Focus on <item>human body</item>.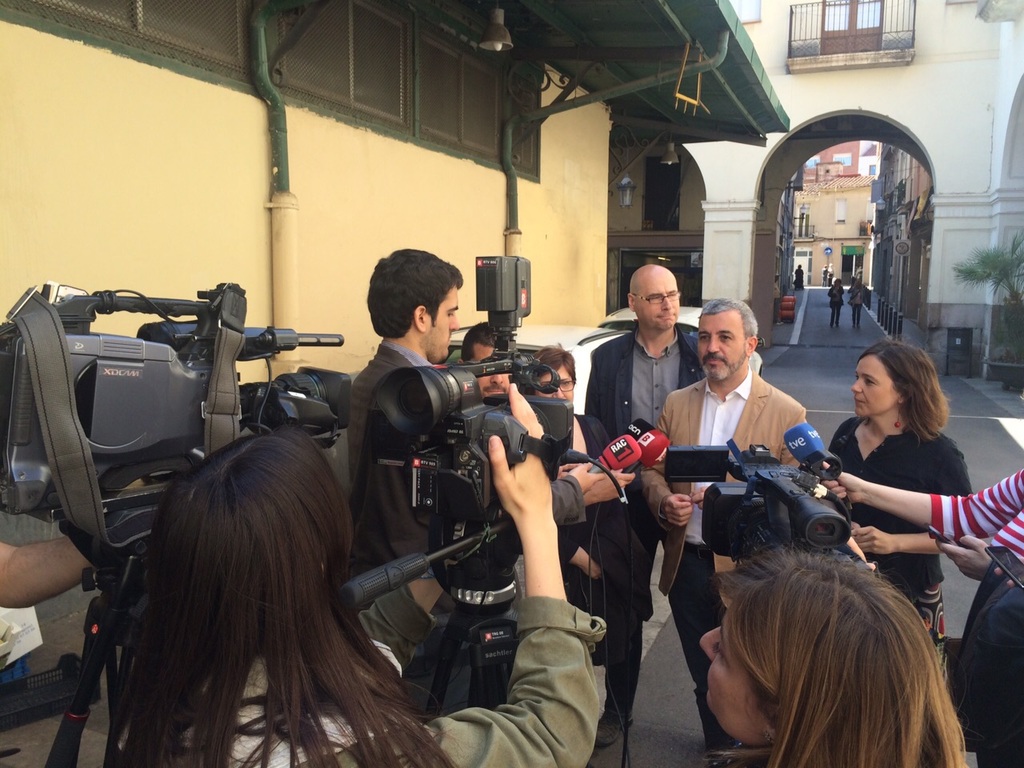
Focused at crop(92, 382, 610, 767).
